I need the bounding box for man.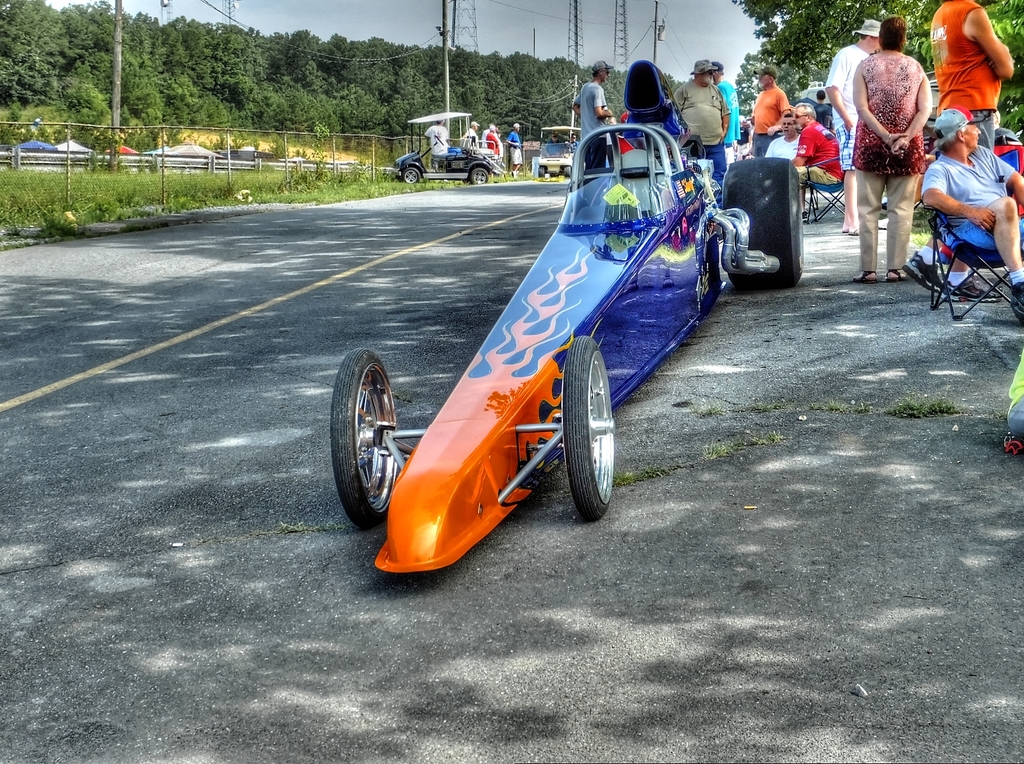
Here it is: pyautogui.locateOnScreen(766, 115, 804, 160).
